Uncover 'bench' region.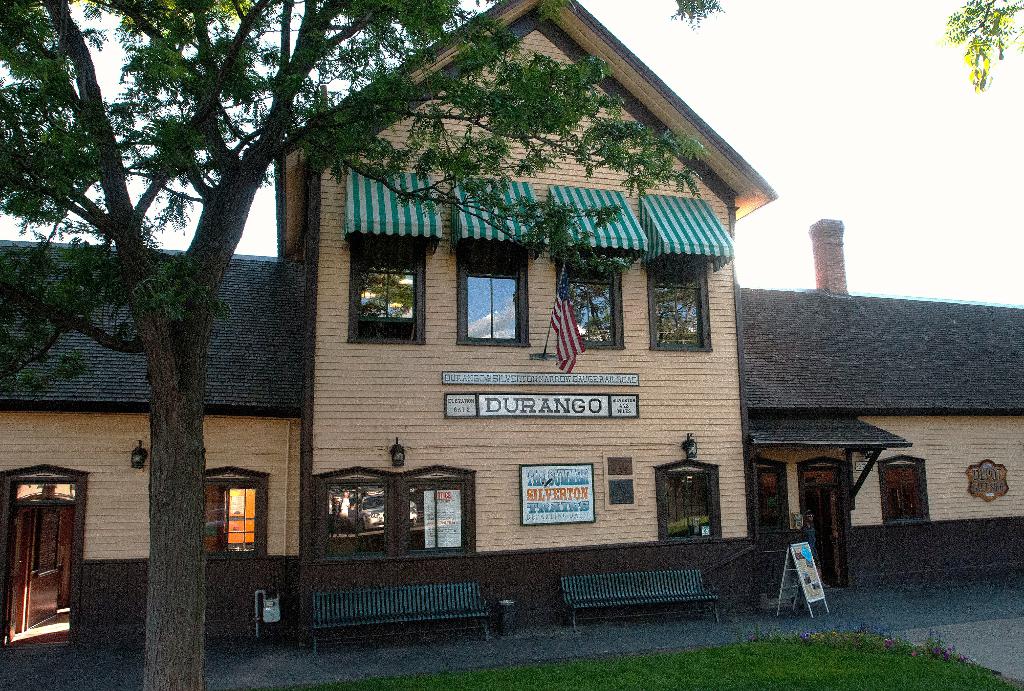
Uncovered: x1=562 y1=570 x2=719 y2=635.
